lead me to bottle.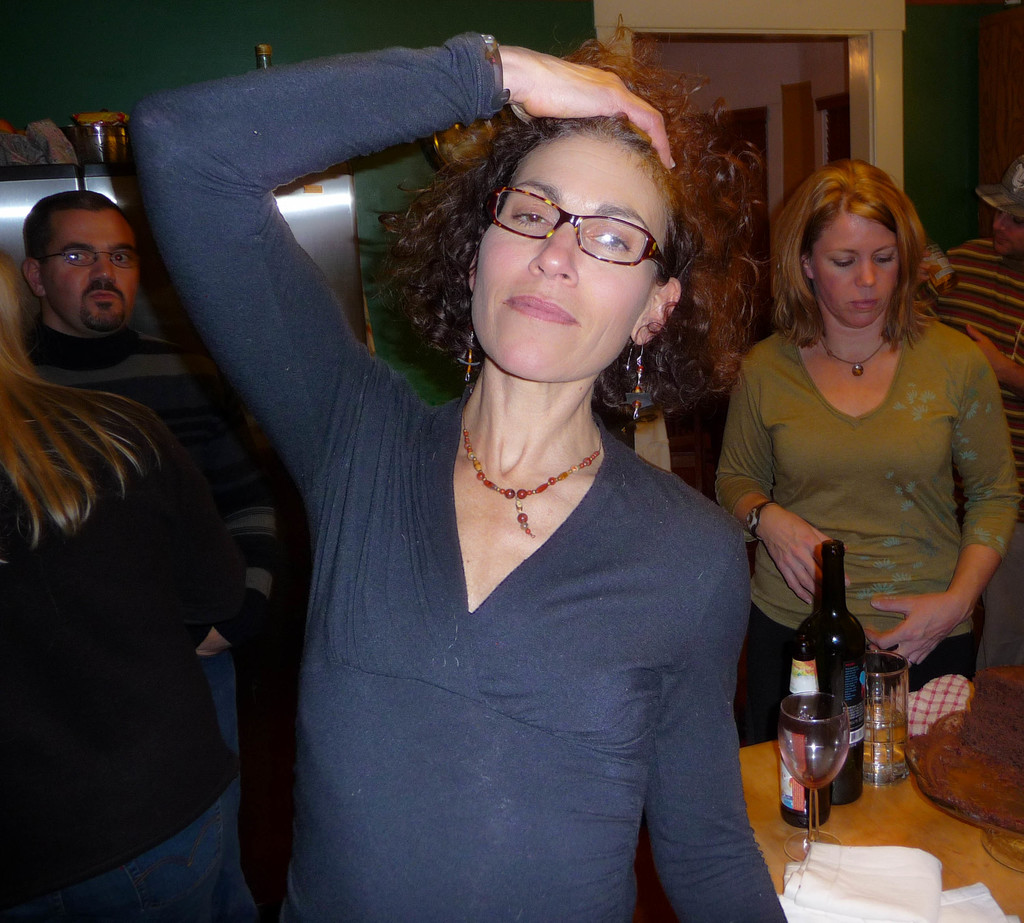
Lead to crop(256, 46, 273, 71).
